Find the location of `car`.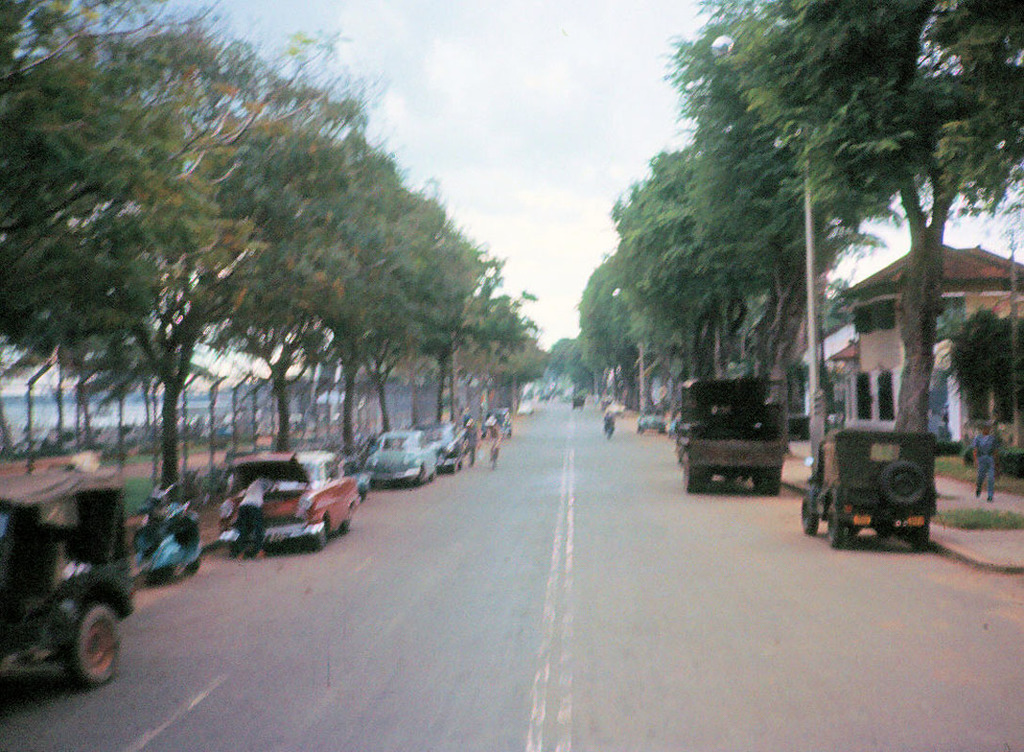
Location: <region>638, 408, 666, 433</region>.
